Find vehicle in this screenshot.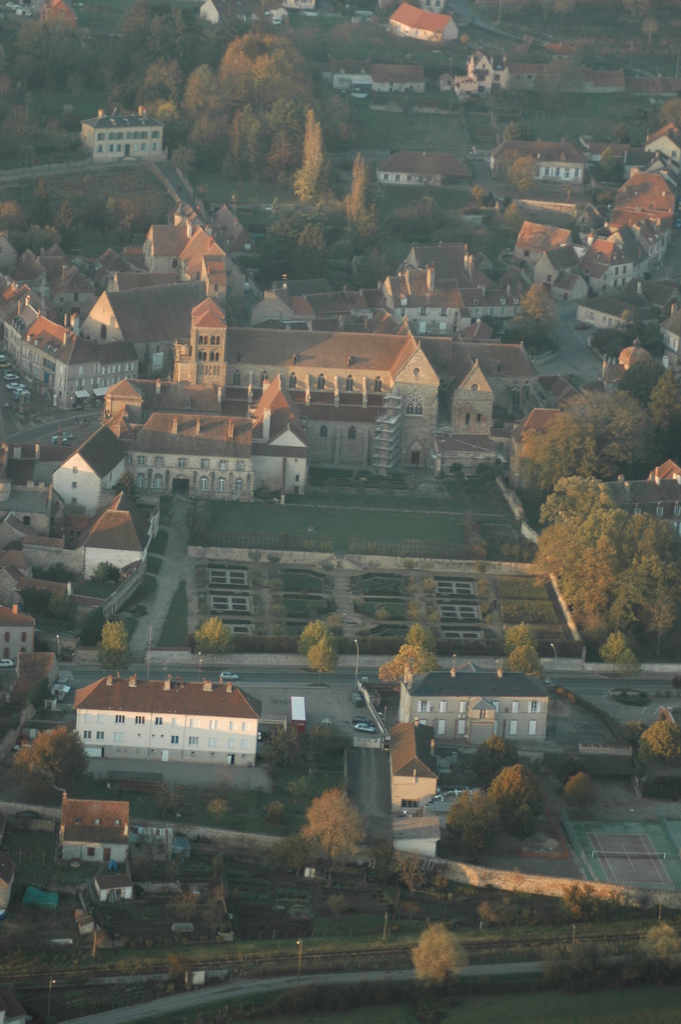
The bounding box for vehicle is crop(354, 721, 375, 735).
